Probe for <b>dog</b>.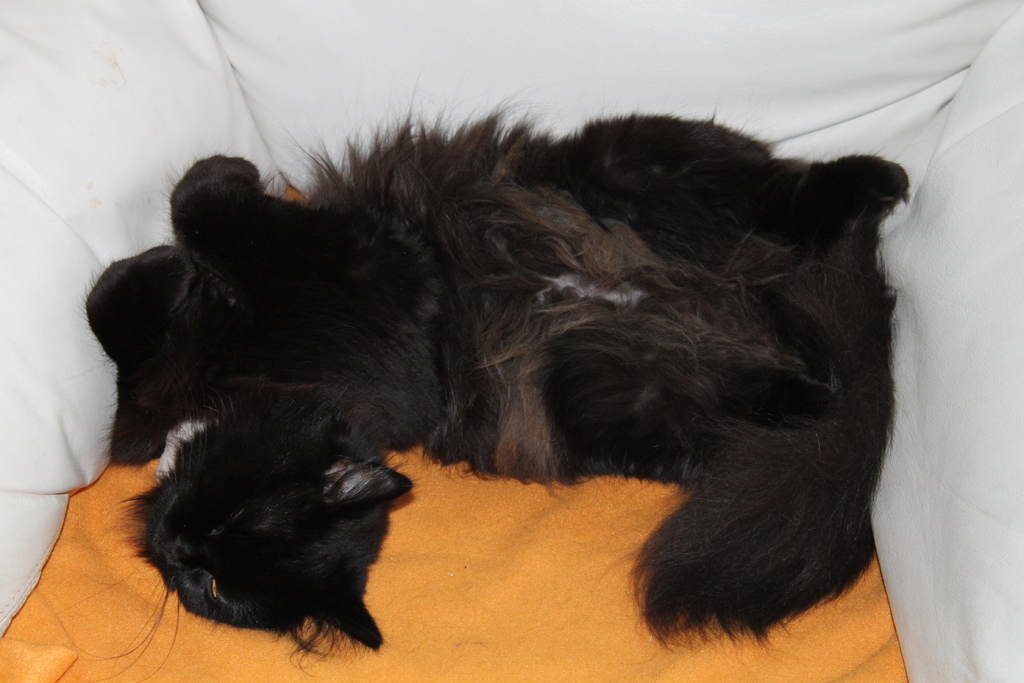
Probe result: region(125, 384, 417, 656).
